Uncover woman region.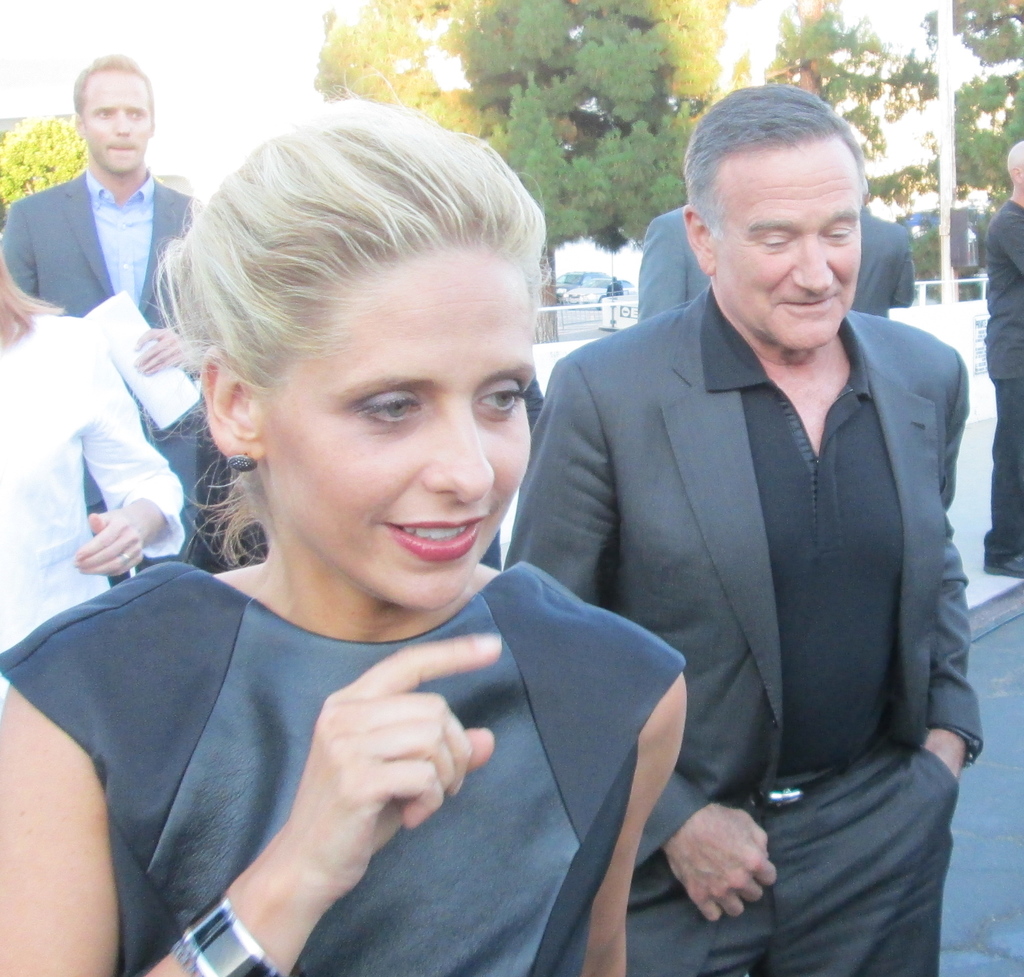
Uncovered: crop(0, 86, 676, 976).
